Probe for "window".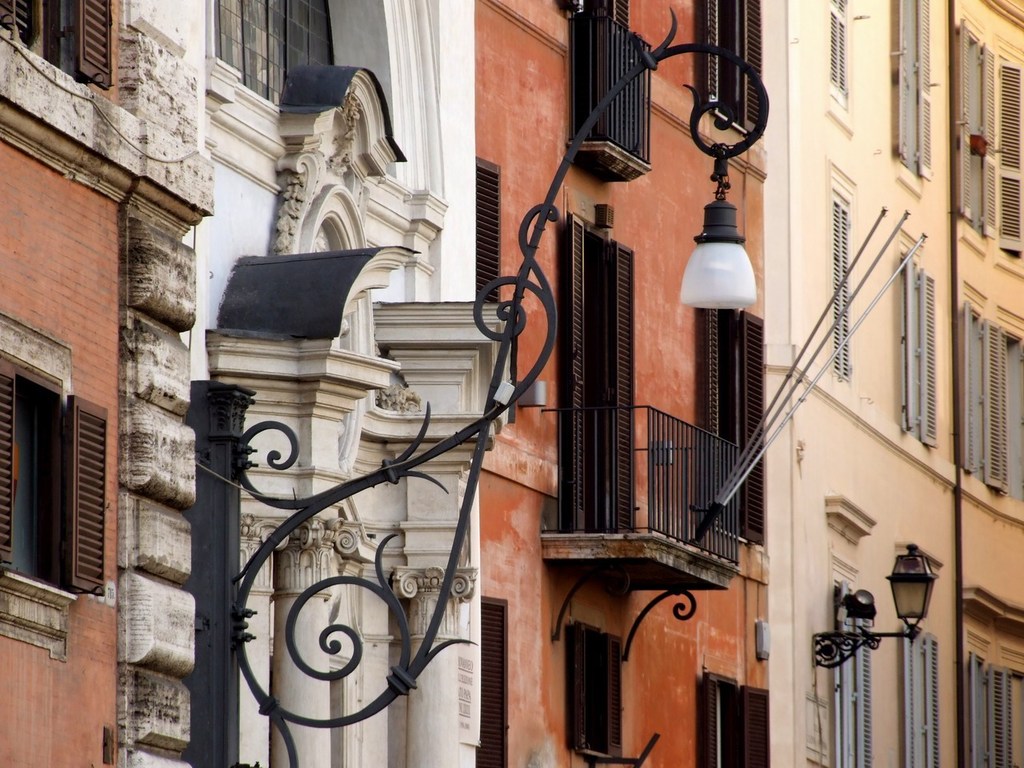
Probe result: 966/38/986/236.
